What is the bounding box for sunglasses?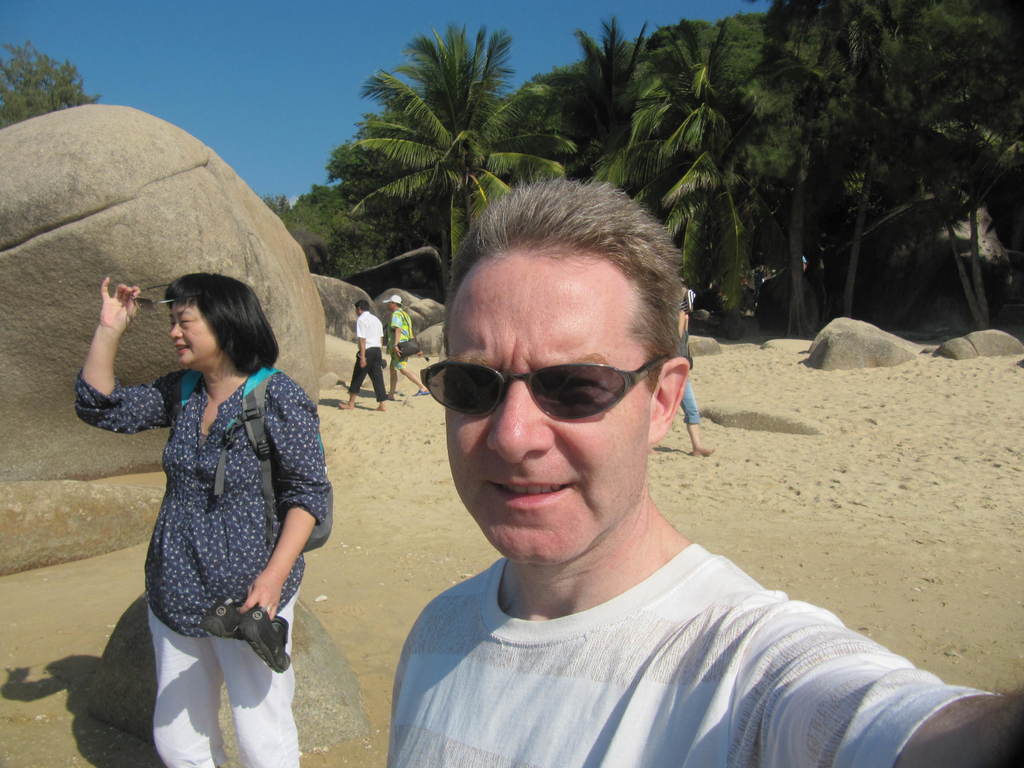
<region>131, 283, 182, 309</region>.
